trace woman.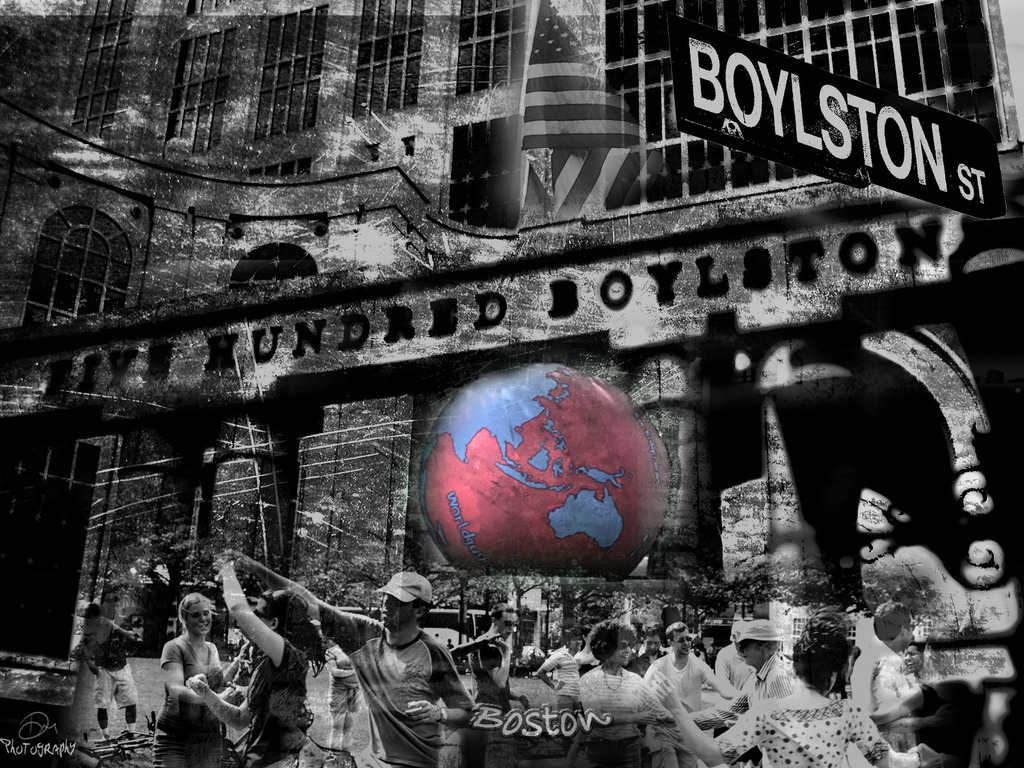
Traced to crop(145, 586, 223, 741).
